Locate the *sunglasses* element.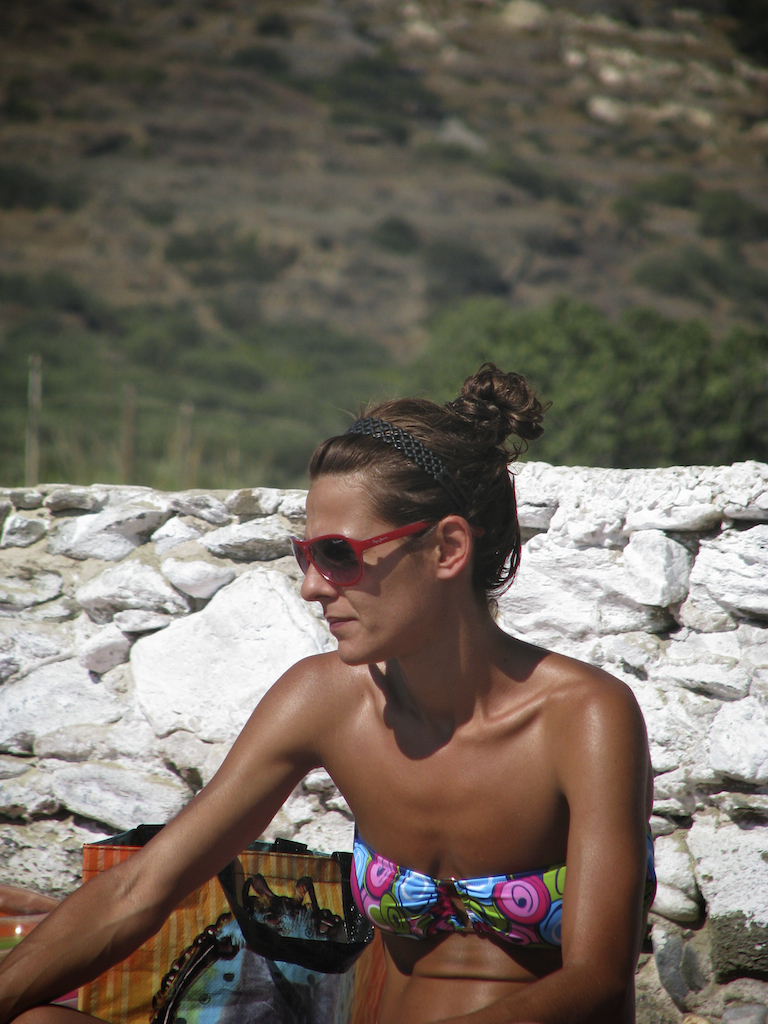
Element bbox: 289:519:442:595.
